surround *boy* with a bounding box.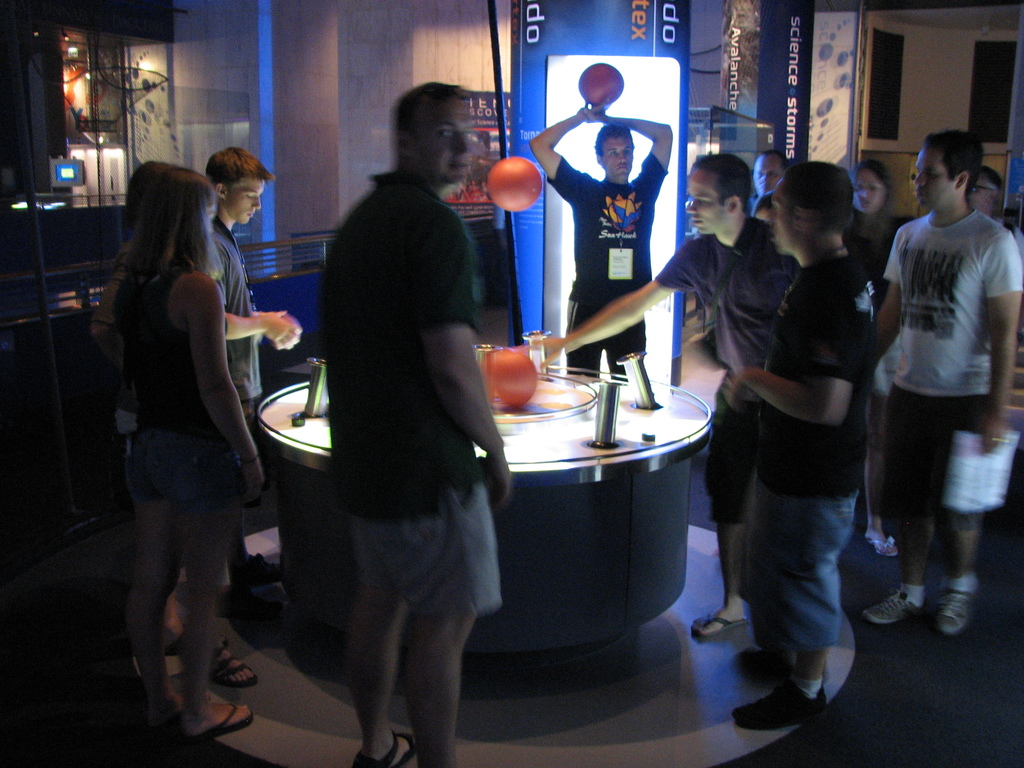
[202,143,299,623].
